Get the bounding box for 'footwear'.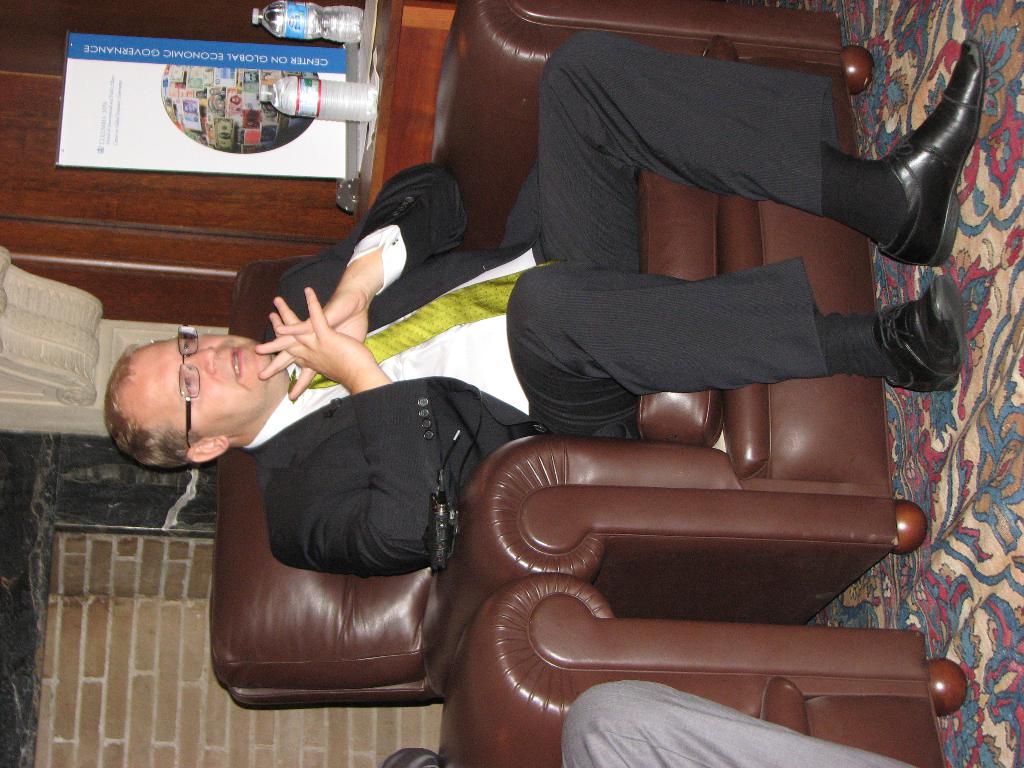
{"left": 830, "top": 280, "right": 981, "bottom": 403}.
